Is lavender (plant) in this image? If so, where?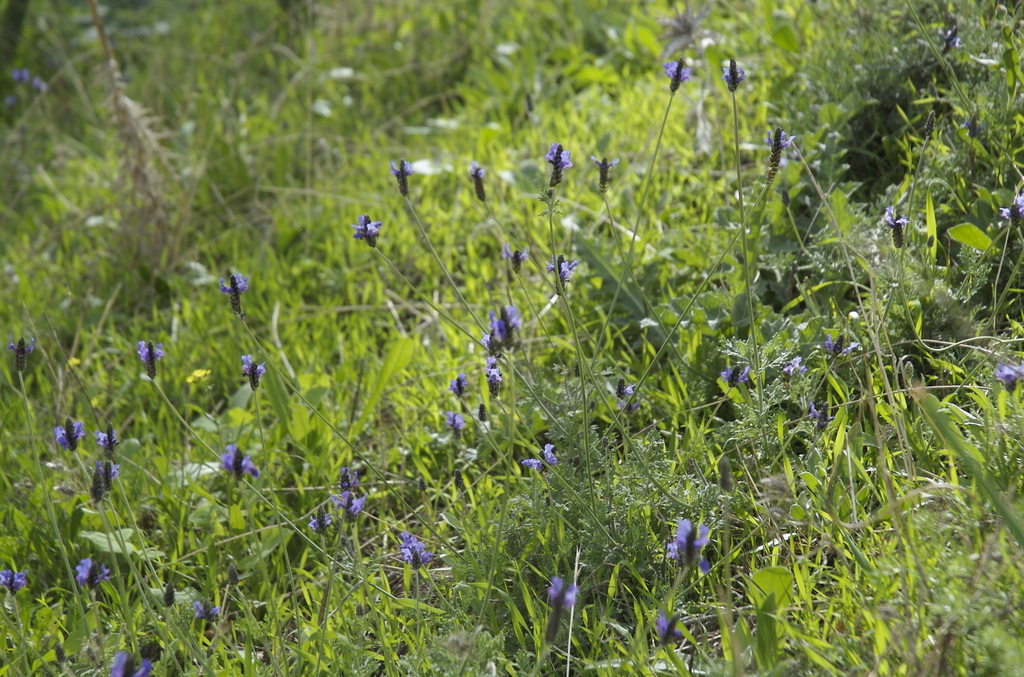
Yes, at 538,138,572,213.
